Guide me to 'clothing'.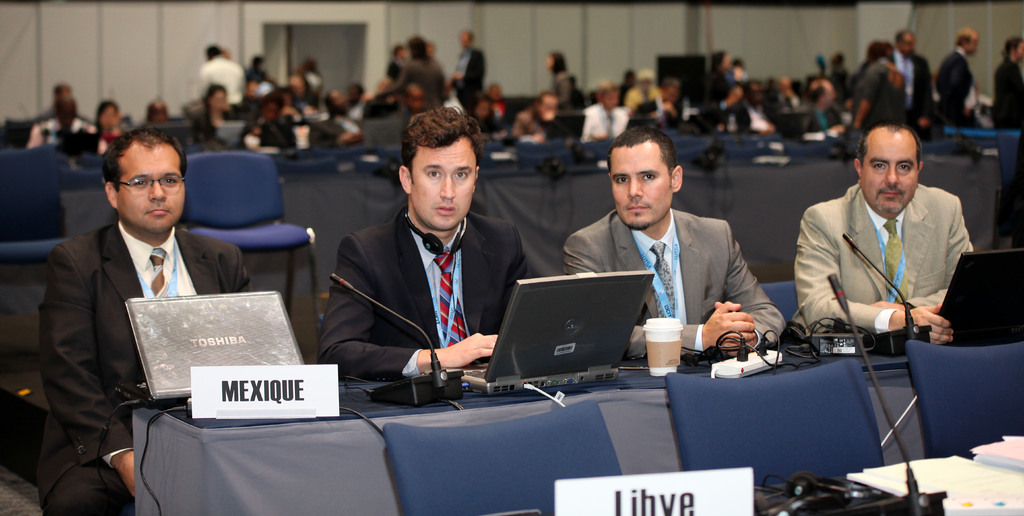
Guidance: crop(934, 47, 989, 134).
